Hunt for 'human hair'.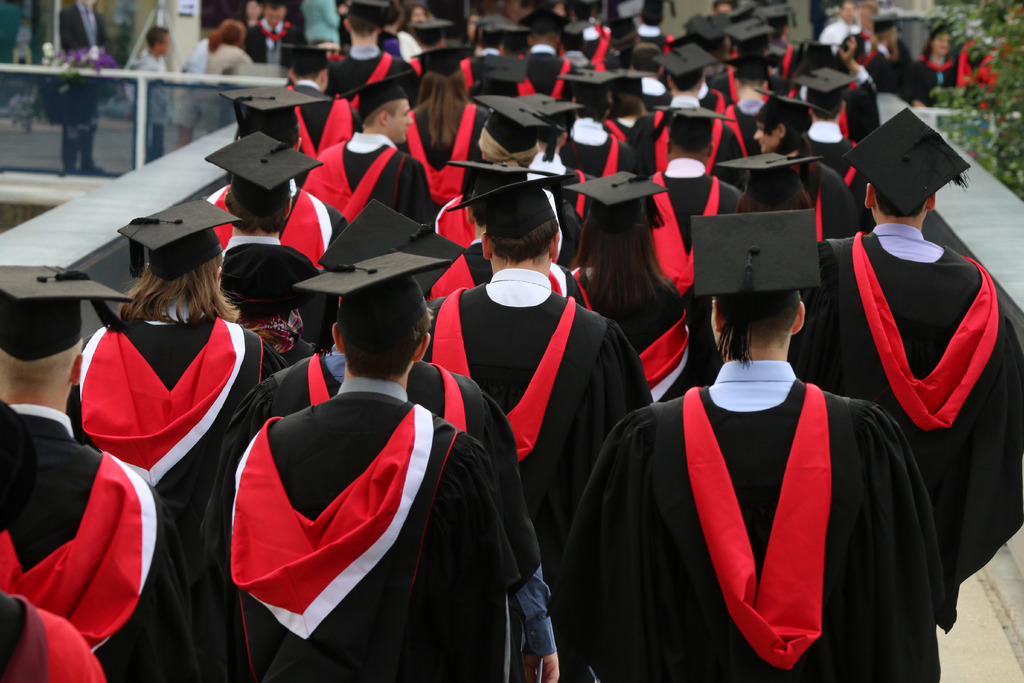
Hunted down at select_region(924, 36, 952, 60).
